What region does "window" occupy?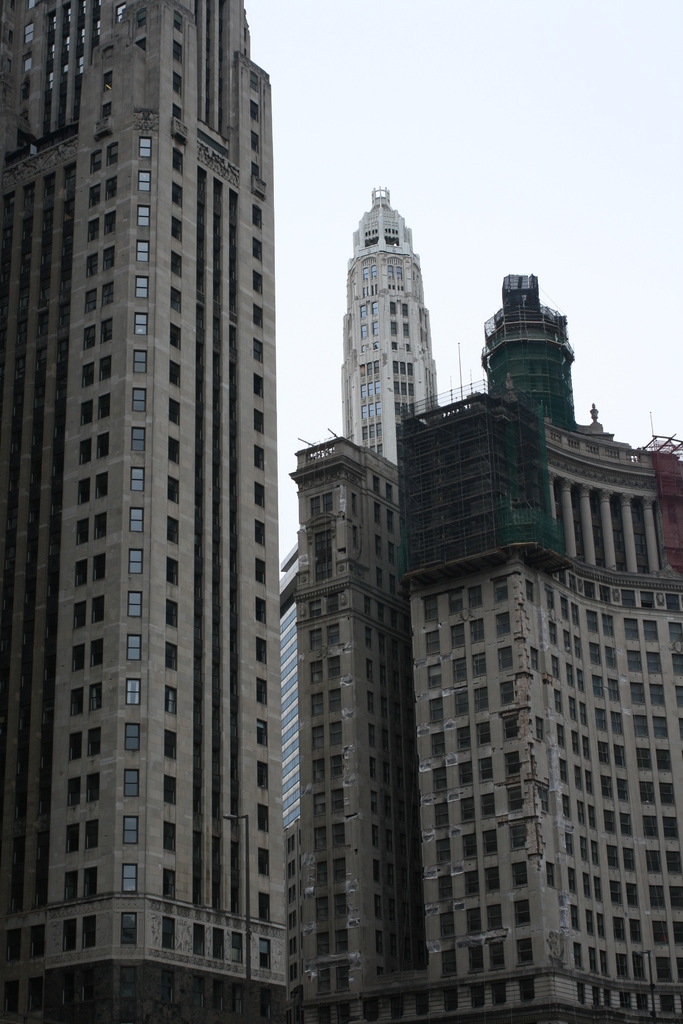
[581,735,590,758].
